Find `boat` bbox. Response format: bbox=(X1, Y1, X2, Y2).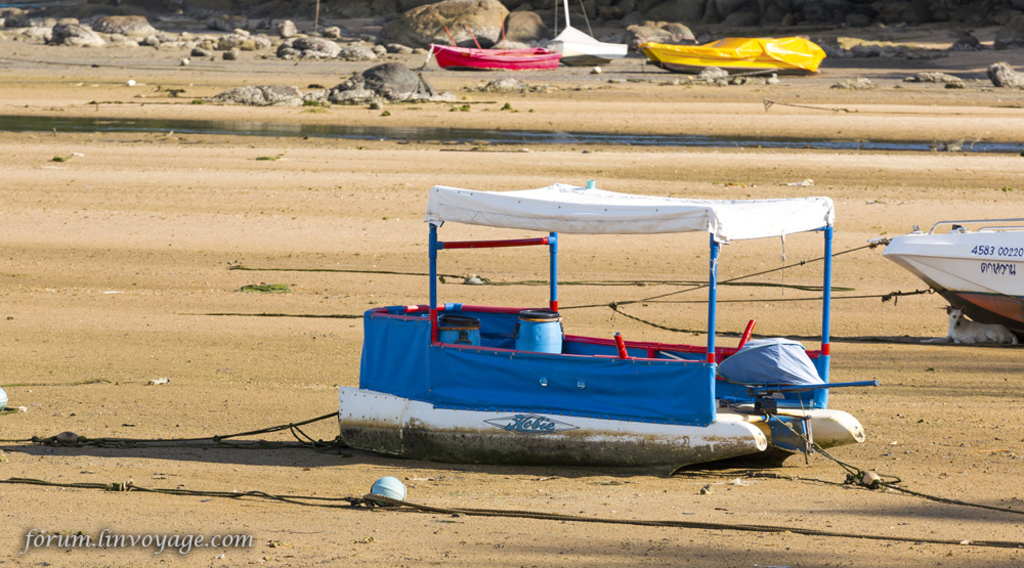
bbox=(324, 174, 857, 449).
